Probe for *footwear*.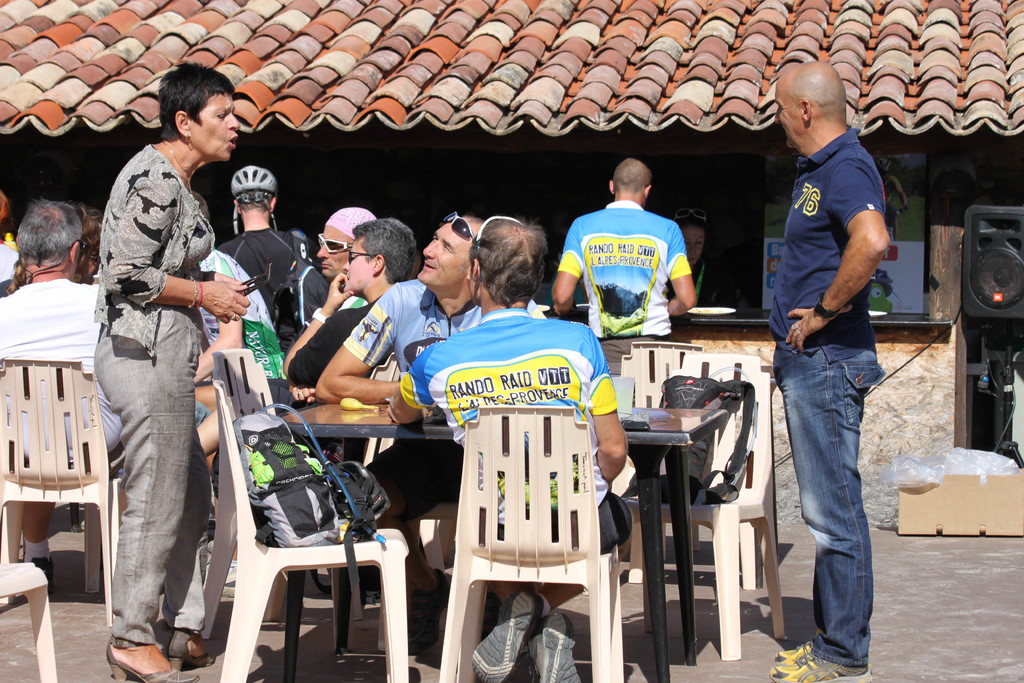
Probe result: [534,606,584,682].
